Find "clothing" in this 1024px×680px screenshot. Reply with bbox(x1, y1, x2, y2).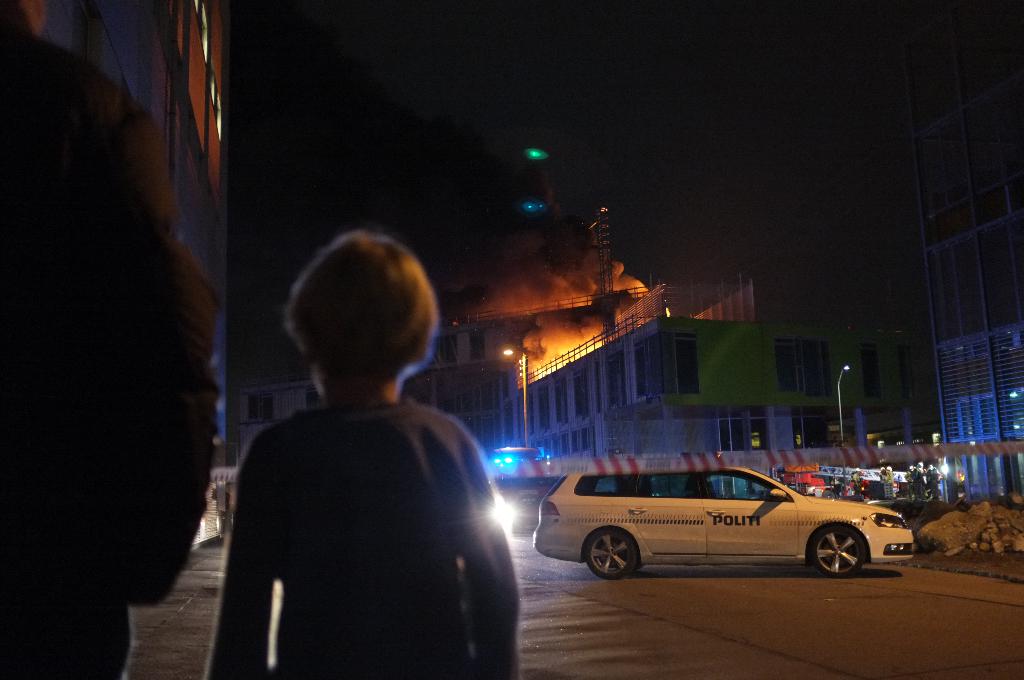
bbox(851, 473, 857, 486).
